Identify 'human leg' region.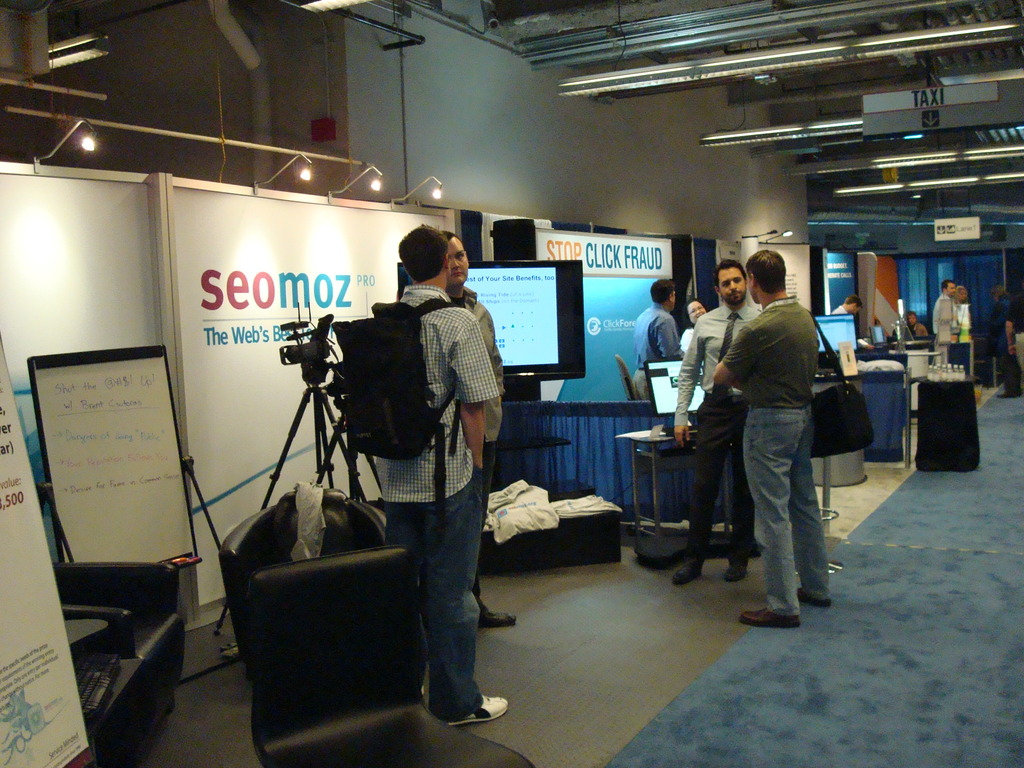
Region: {"x1": 670, "y1": 394, "x2": 726, "y2": 586}.
